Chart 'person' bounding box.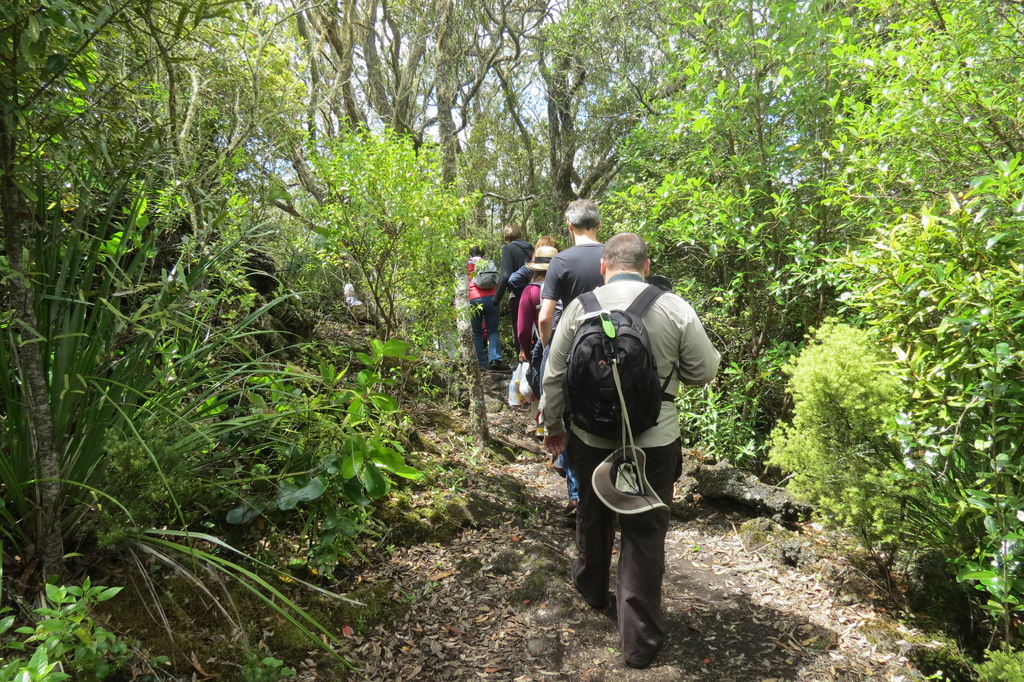
Charted: <box>539,199,610,357</box>.
